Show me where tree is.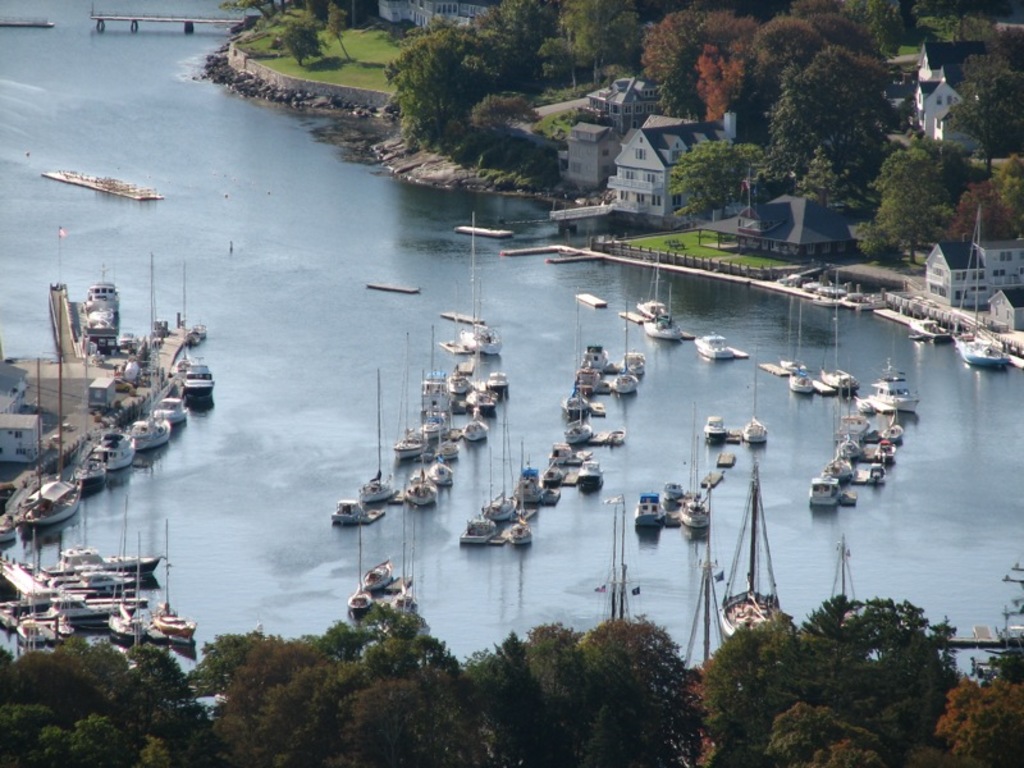
tree is at (left=763, top=705, right=918, bottom=767).
